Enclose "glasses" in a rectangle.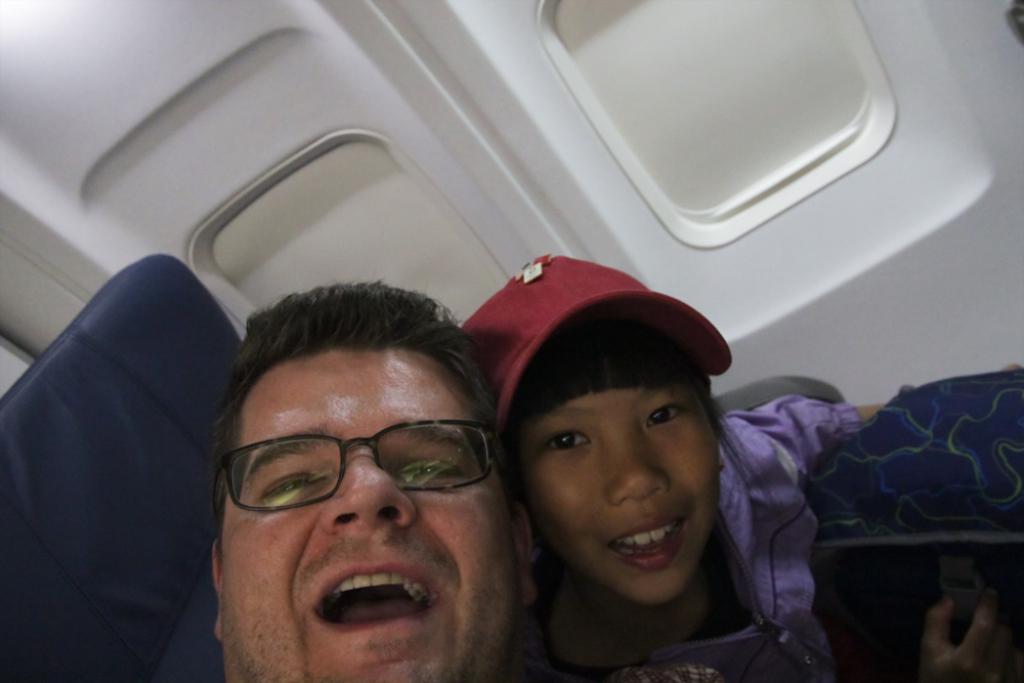
box=[213, 420, 510, 517].
